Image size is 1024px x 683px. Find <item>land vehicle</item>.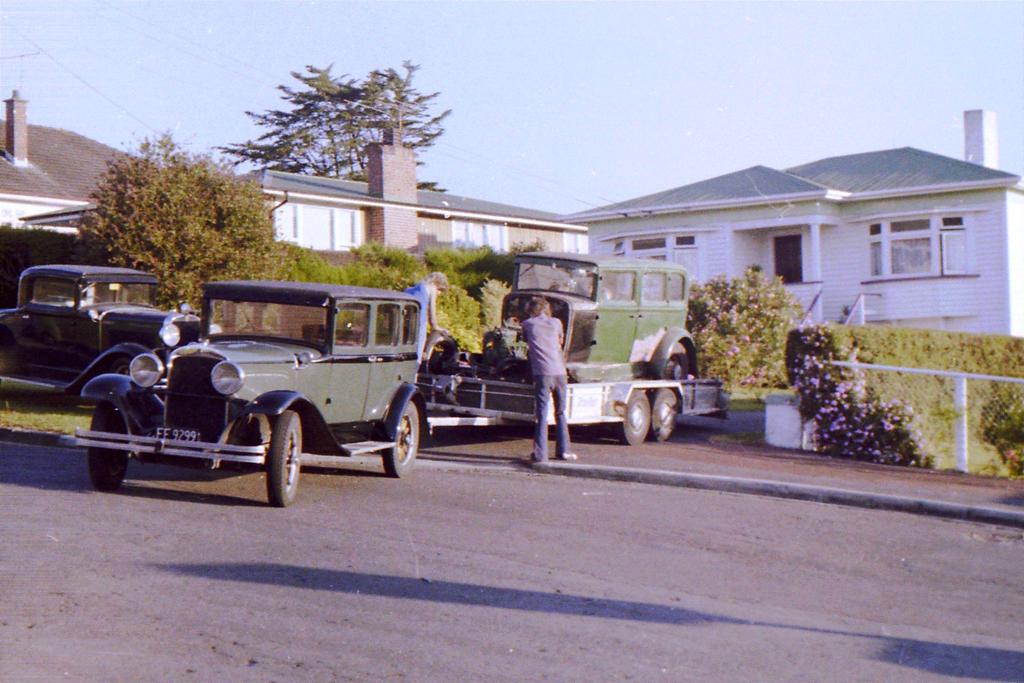
bbox=(470, 248, 699, 387).
